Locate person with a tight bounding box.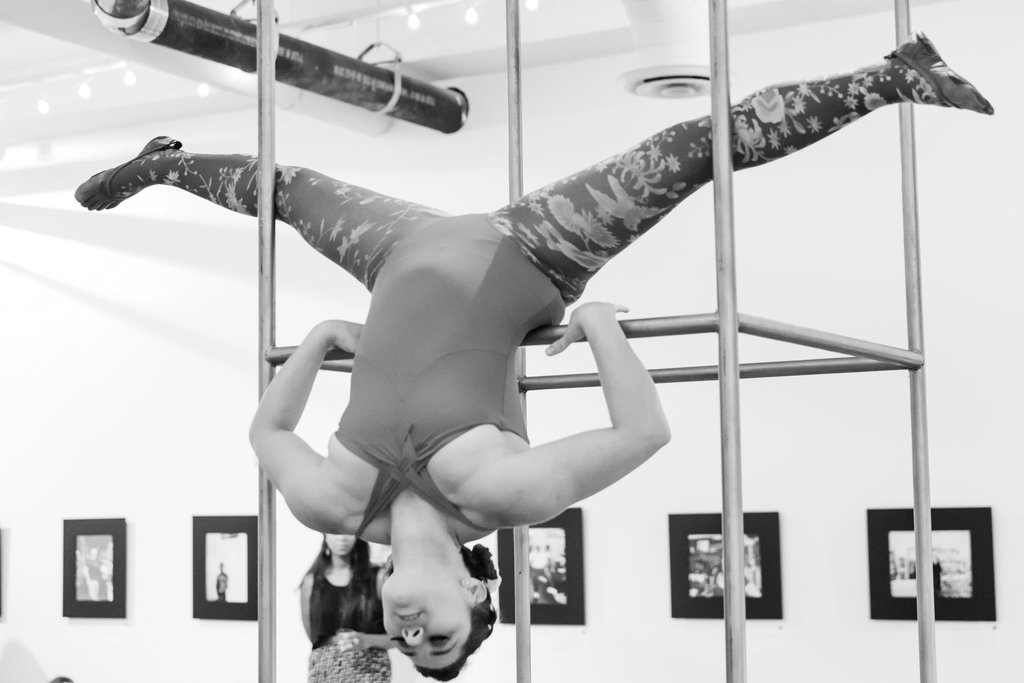
(74,31,999,682).
